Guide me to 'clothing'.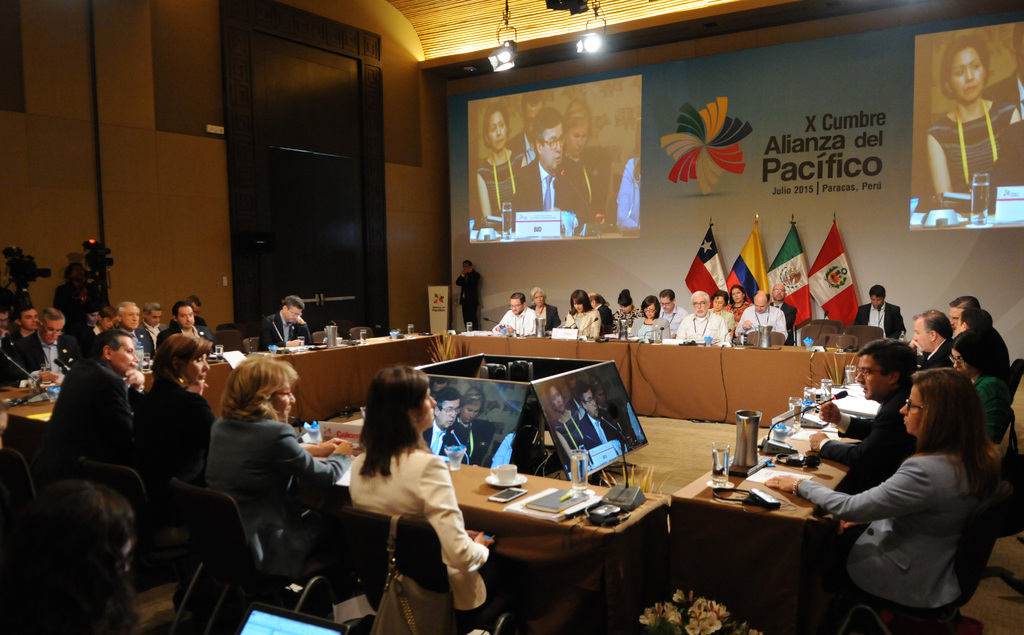
Guidance: bbox=[529, 303, 563, 331].
